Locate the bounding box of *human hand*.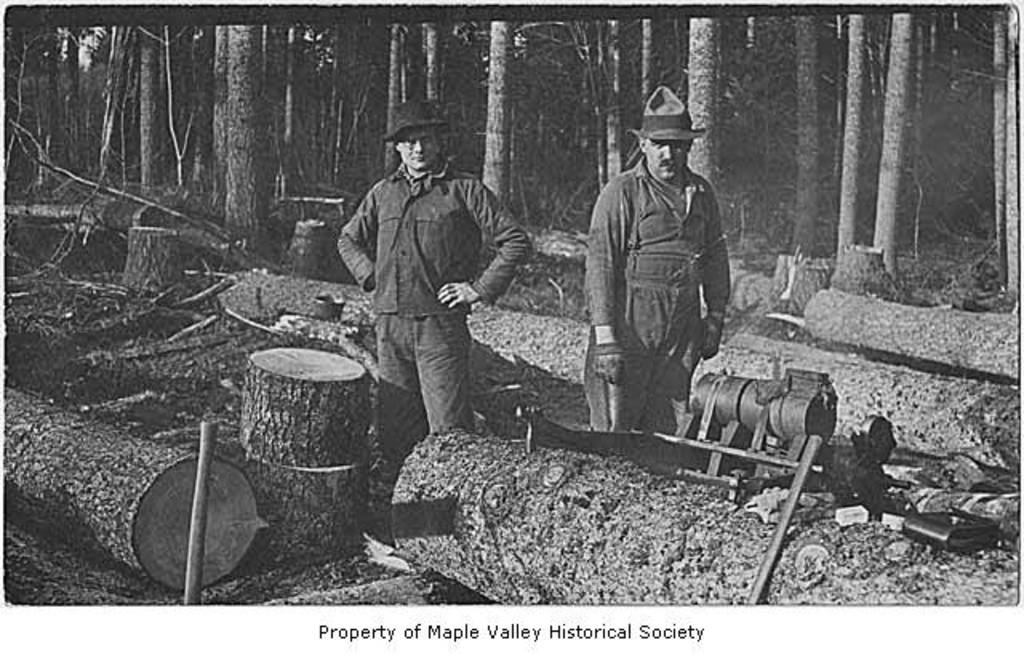
Bounding box: {"x1": 594, "y1": 352, "x2": 624, "y2": 387}.
